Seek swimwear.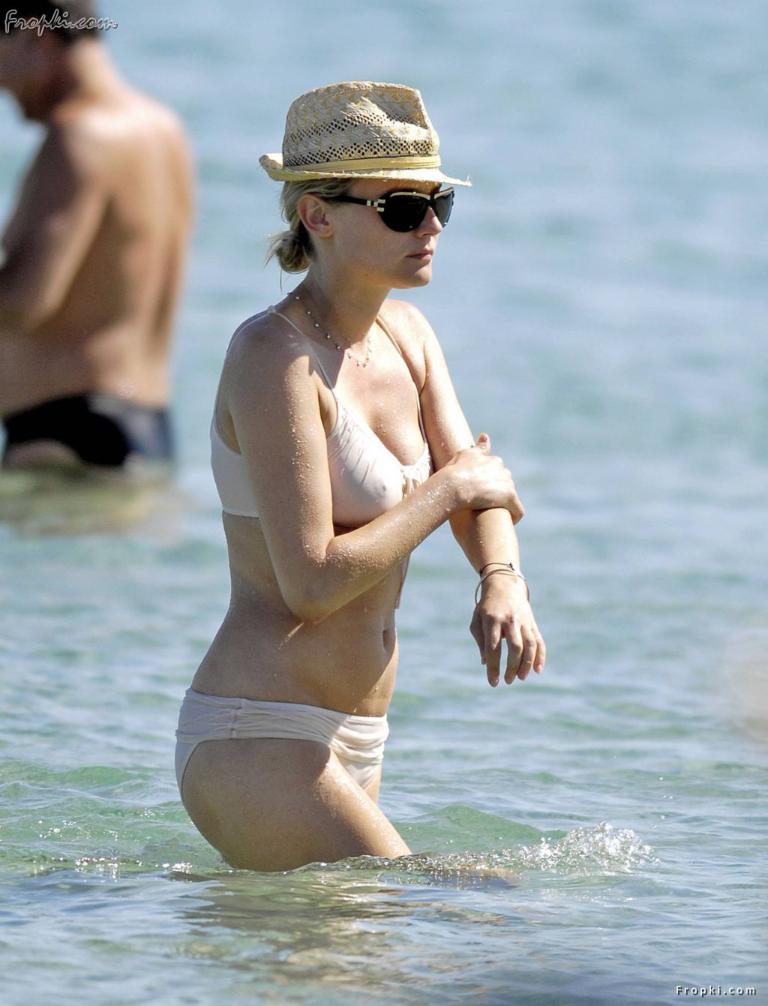
(181,691,385,790).
